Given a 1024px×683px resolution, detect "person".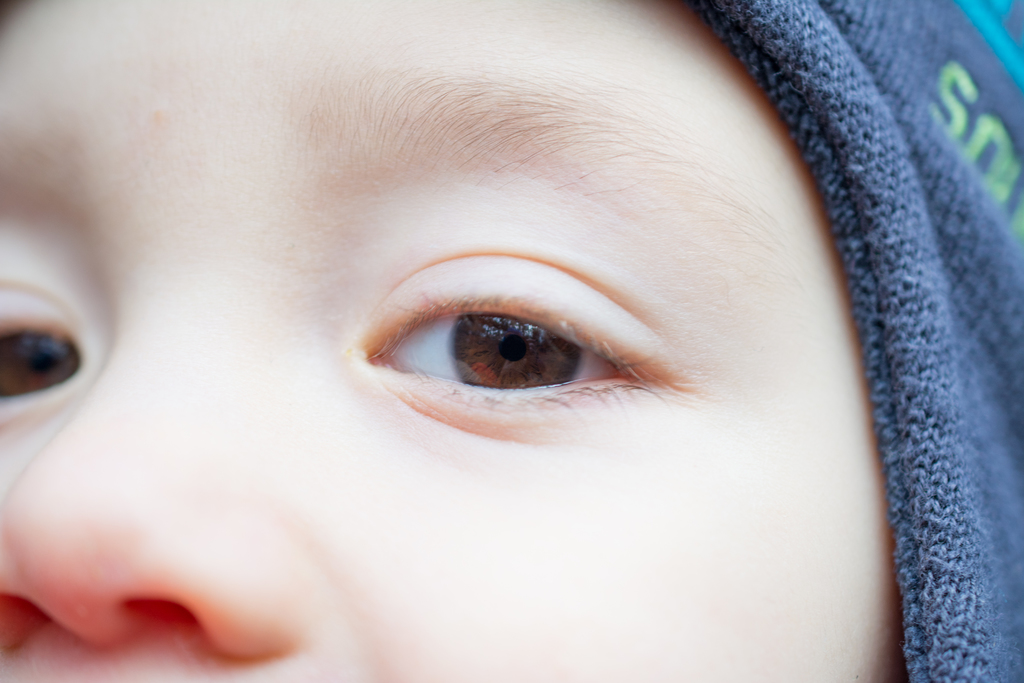
region(0, 0, 1023, 682).
